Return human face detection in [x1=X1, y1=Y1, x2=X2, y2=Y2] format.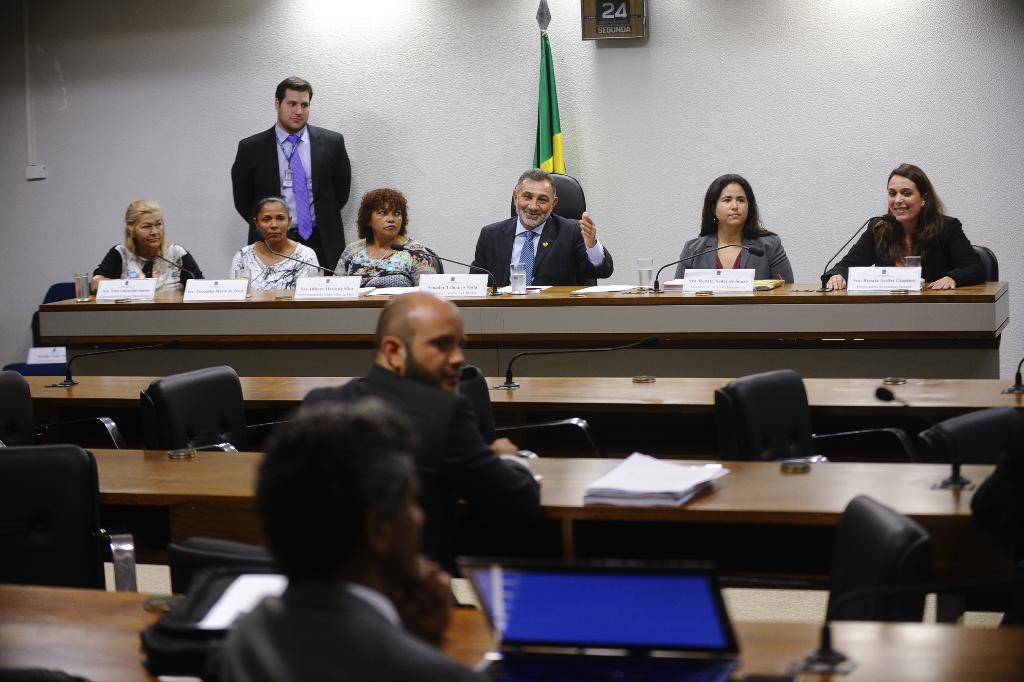
[x1=370, y1=203, x2=403, y2=236].
